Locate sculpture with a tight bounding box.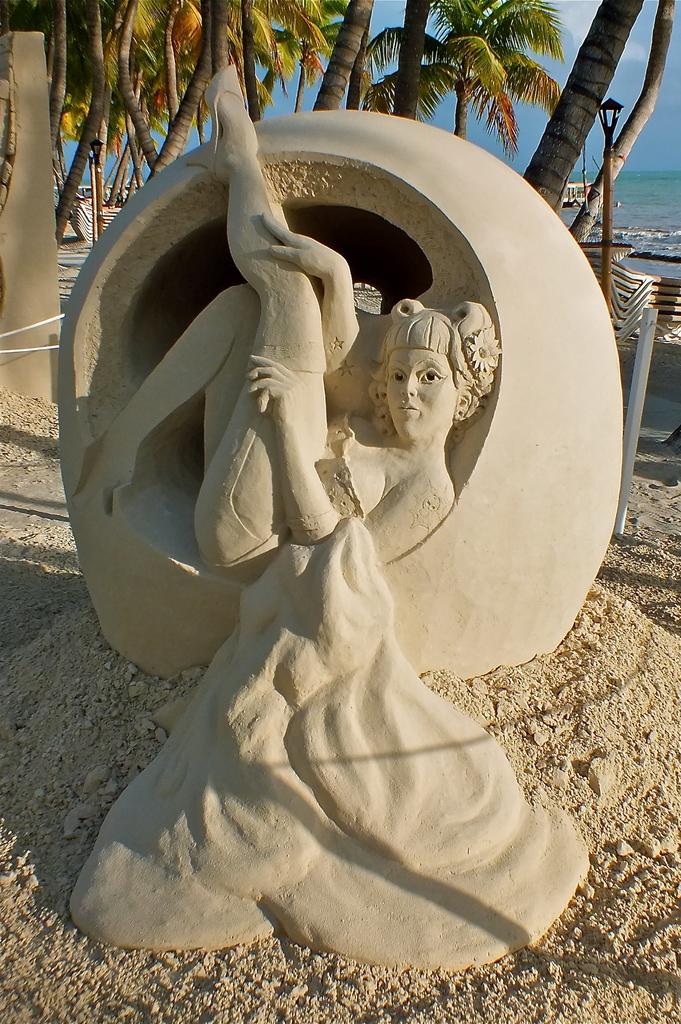
locate(44, 89, 599, 965).
